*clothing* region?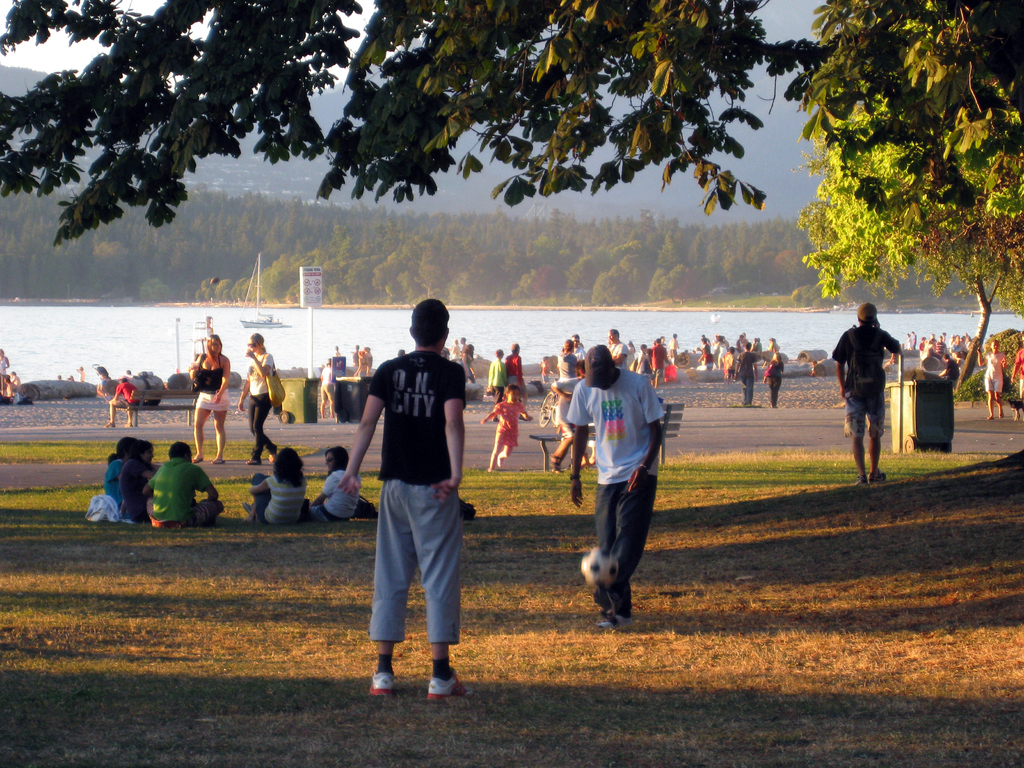
[x1=100, y1=458, x2=124, y2=513]
